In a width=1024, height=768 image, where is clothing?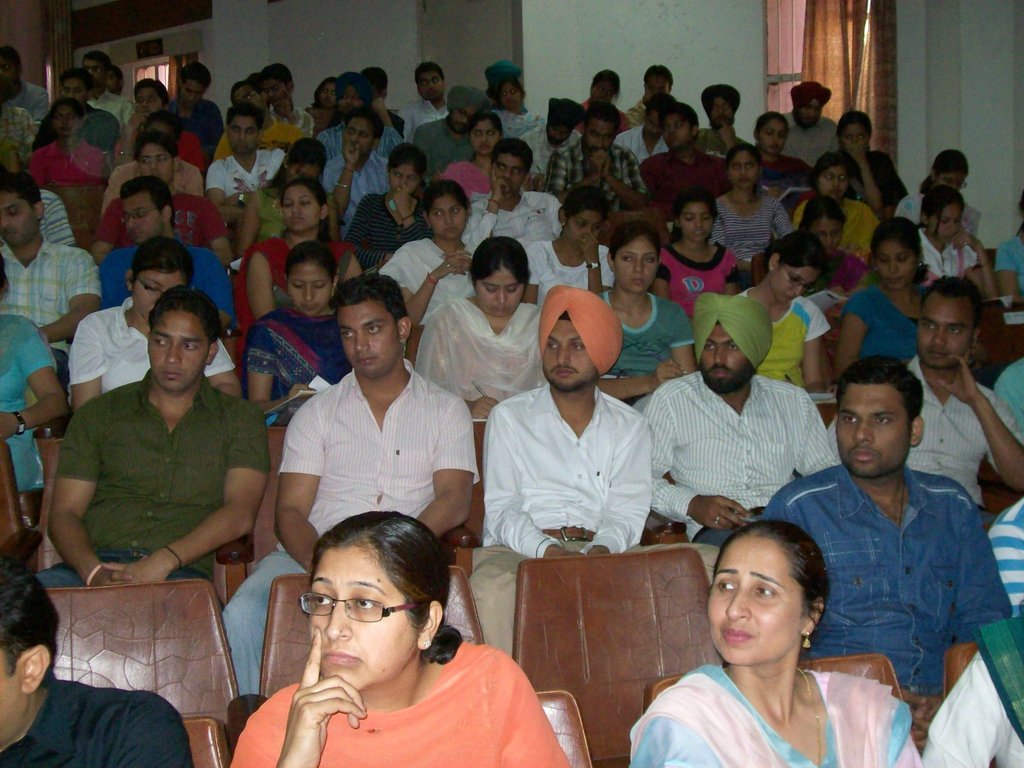
rect(83, 188, 229, 244).
